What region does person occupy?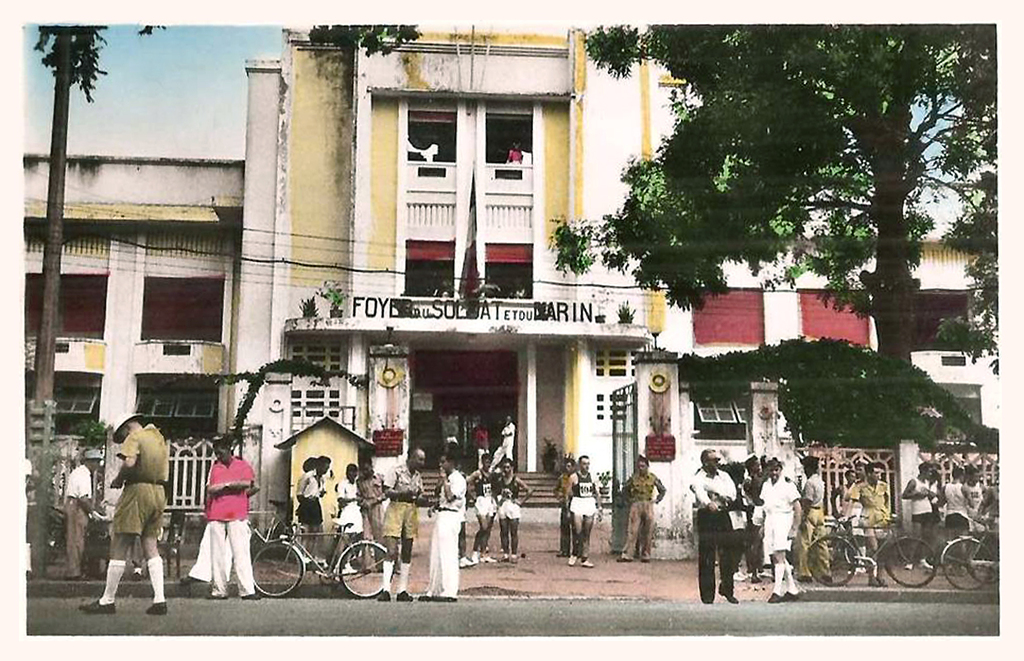
Rect(70, 407, 182, 616).
